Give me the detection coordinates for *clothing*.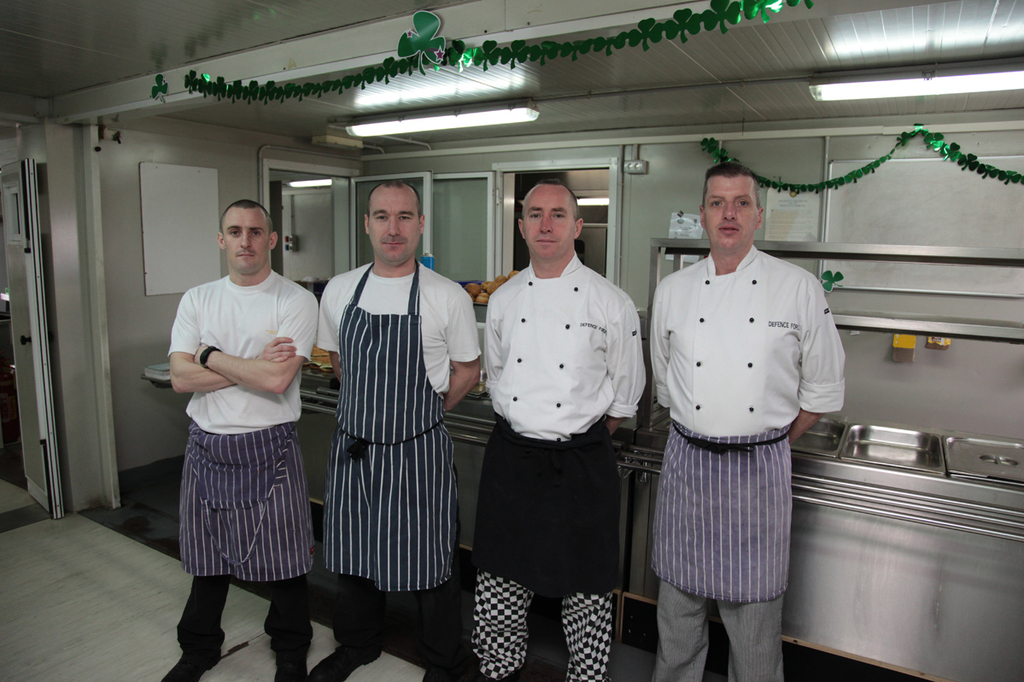
(x1=141, y1=257, x2=329, y2=674).
